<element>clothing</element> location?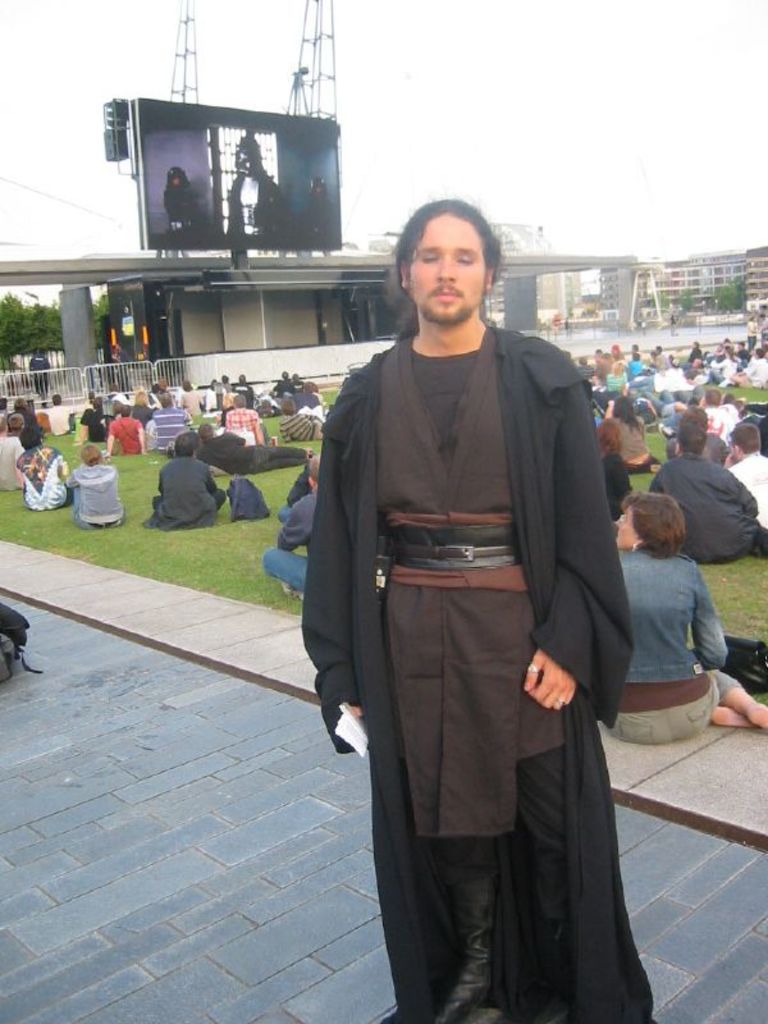
region(192, 422, 302, 472)
